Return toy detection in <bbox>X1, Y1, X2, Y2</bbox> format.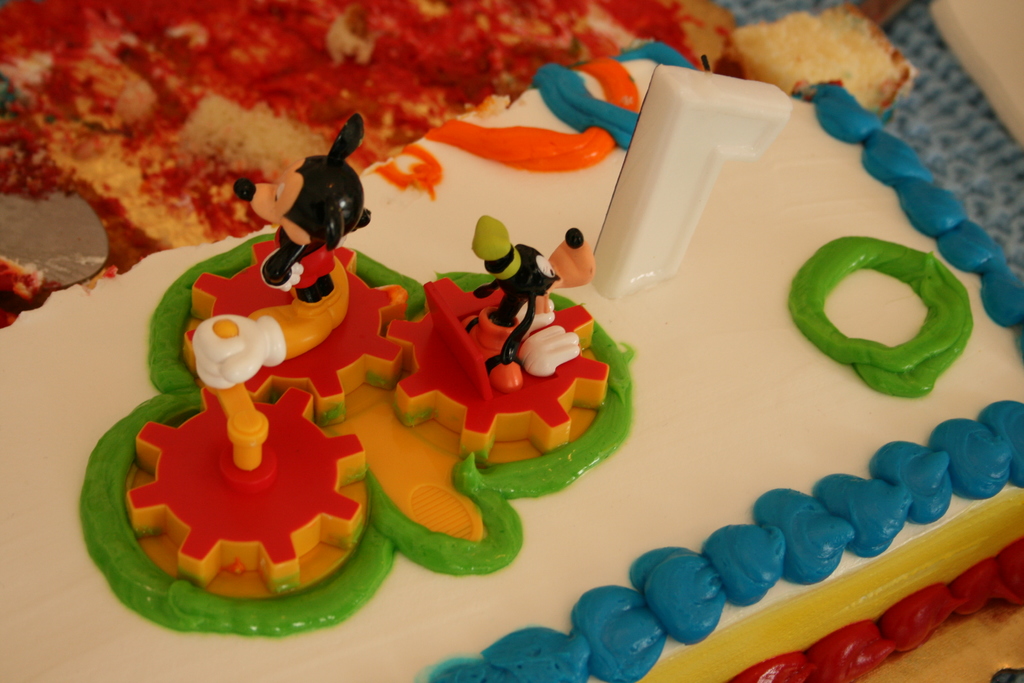
<bbox>472, 211, 601, 388</bbox>.
